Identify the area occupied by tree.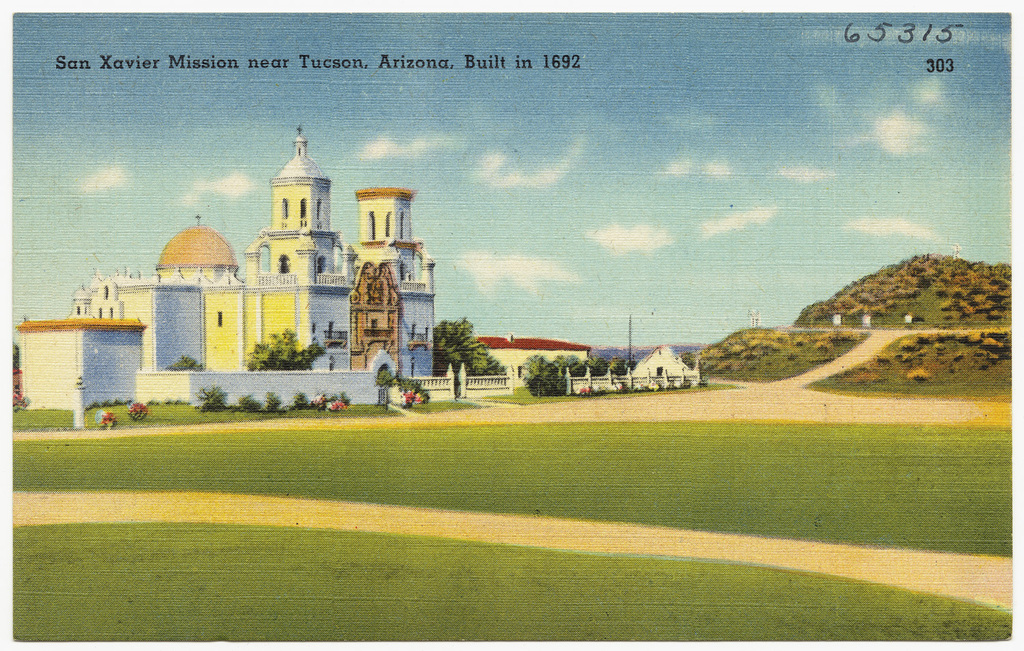
Area: <region>515, 343, 638, 407</region>.
